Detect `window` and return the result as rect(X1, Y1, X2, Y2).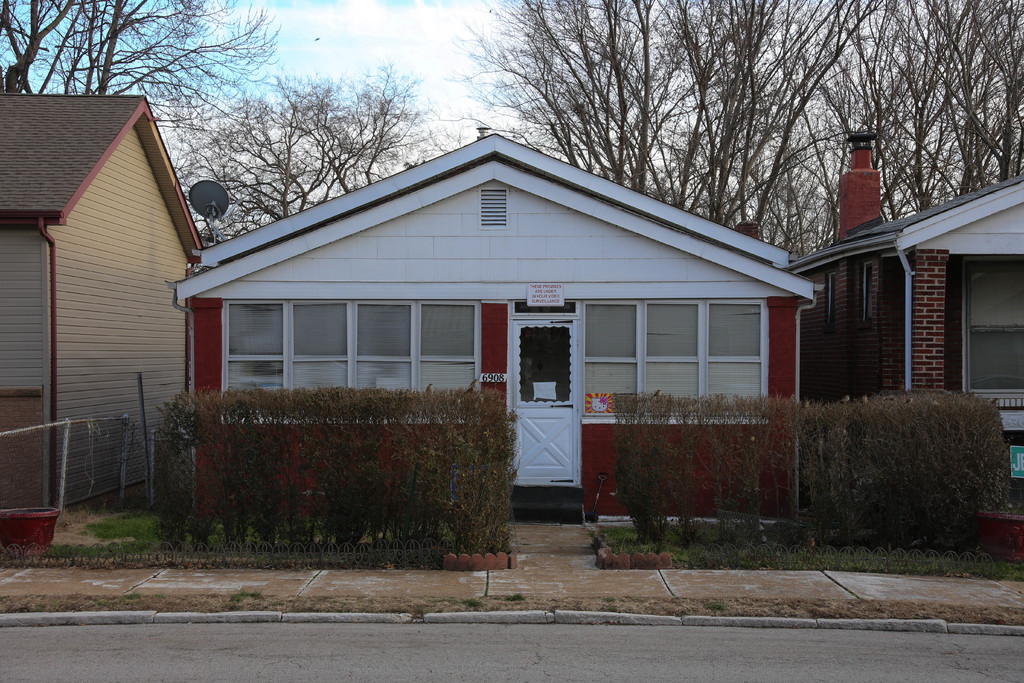
rect(641, 299, 703, 357).
